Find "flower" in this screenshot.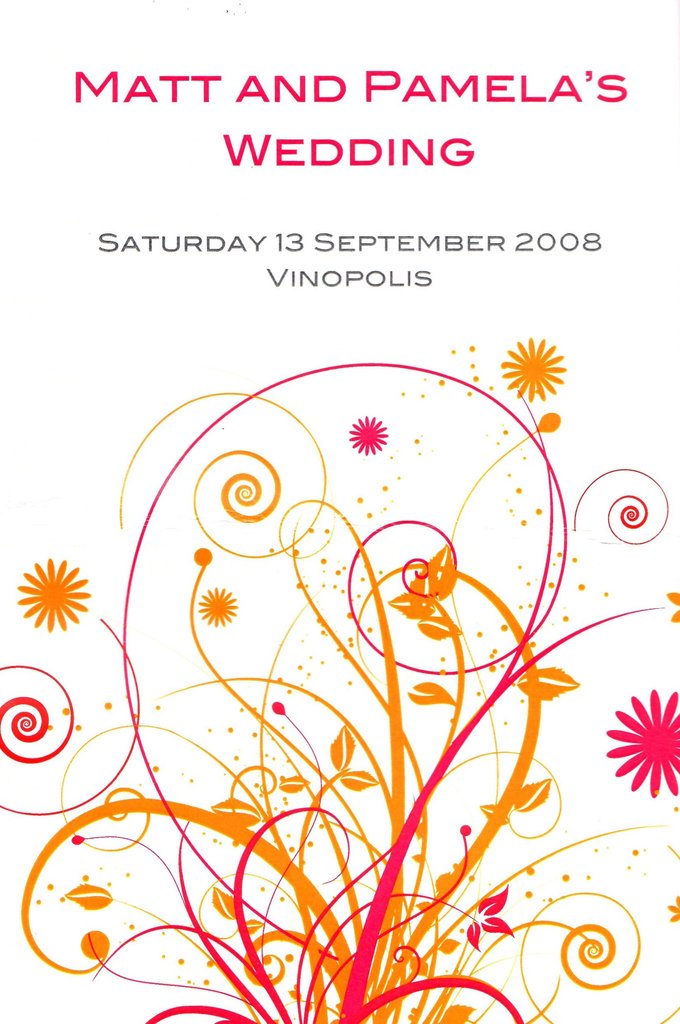
The bounding box for "flower" is (18,556,95,629).
